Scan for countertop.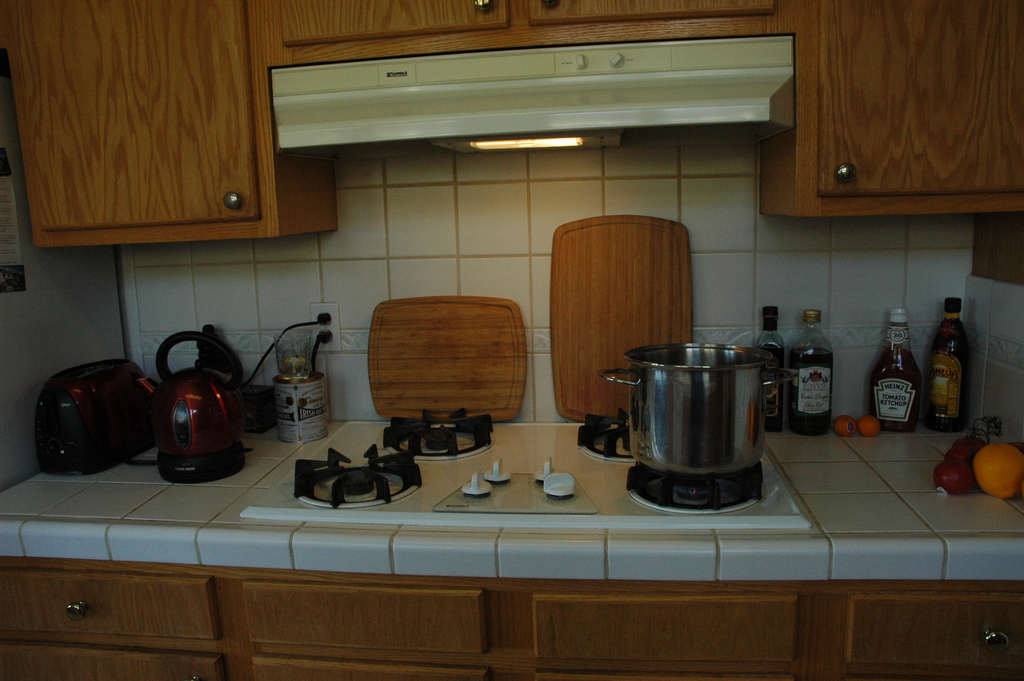
Scan result: <region>0, 417, 1023, 680</region>.
